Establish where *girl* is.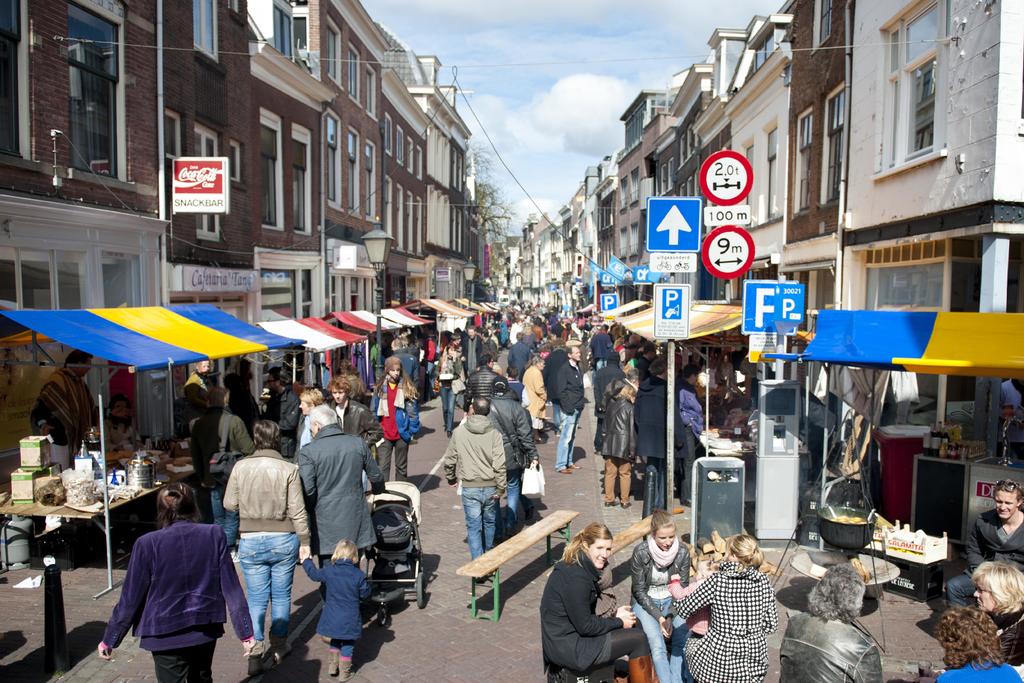
Established at x1=672 y1=536 x2=770 y2=682.
